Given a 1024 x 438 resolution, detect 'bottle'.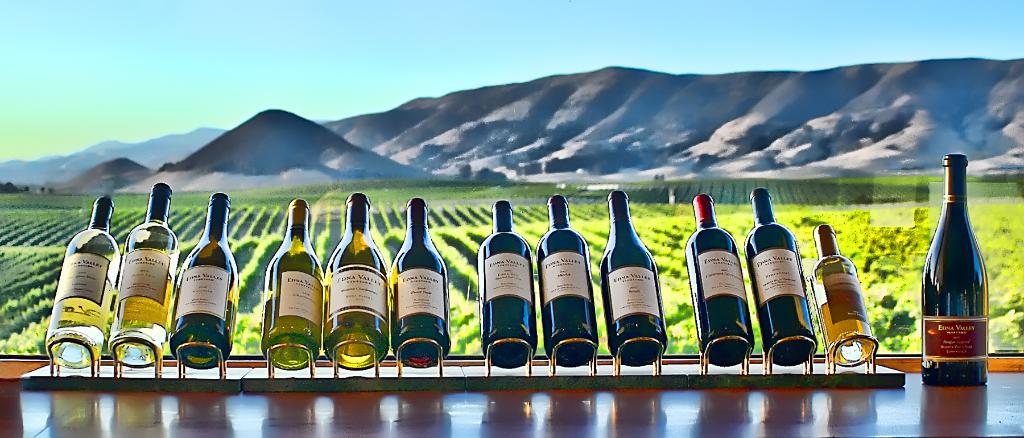
[744,189,815,366].
